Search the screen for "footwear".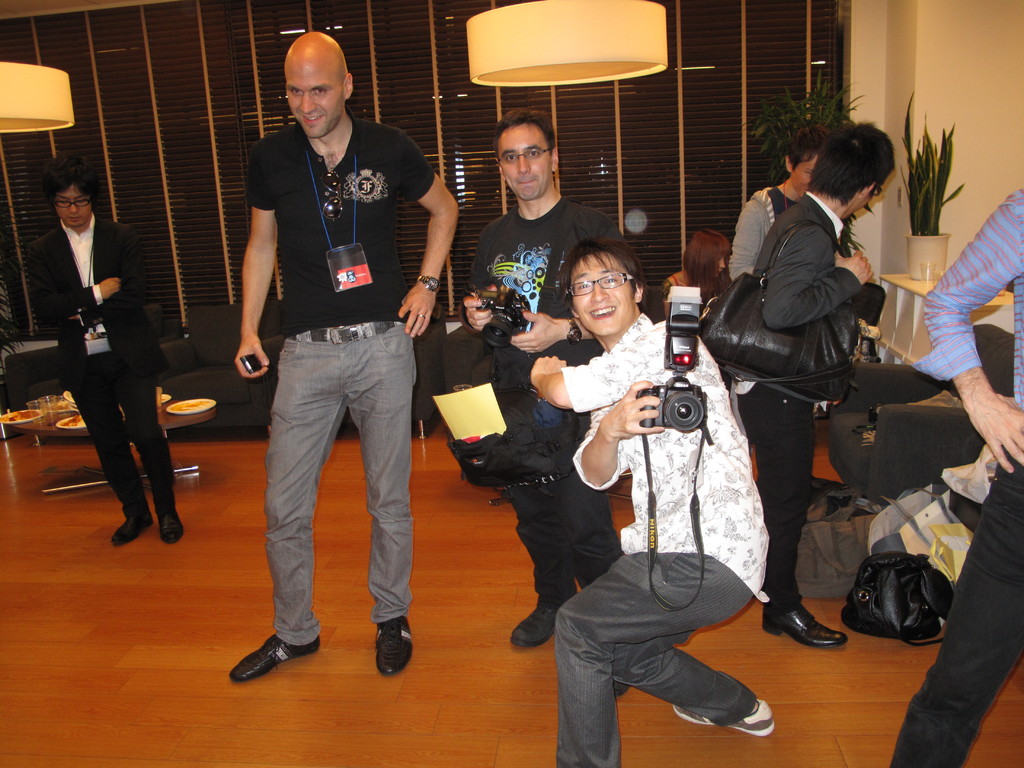
Found at detection(228, 634, 320, 687).
